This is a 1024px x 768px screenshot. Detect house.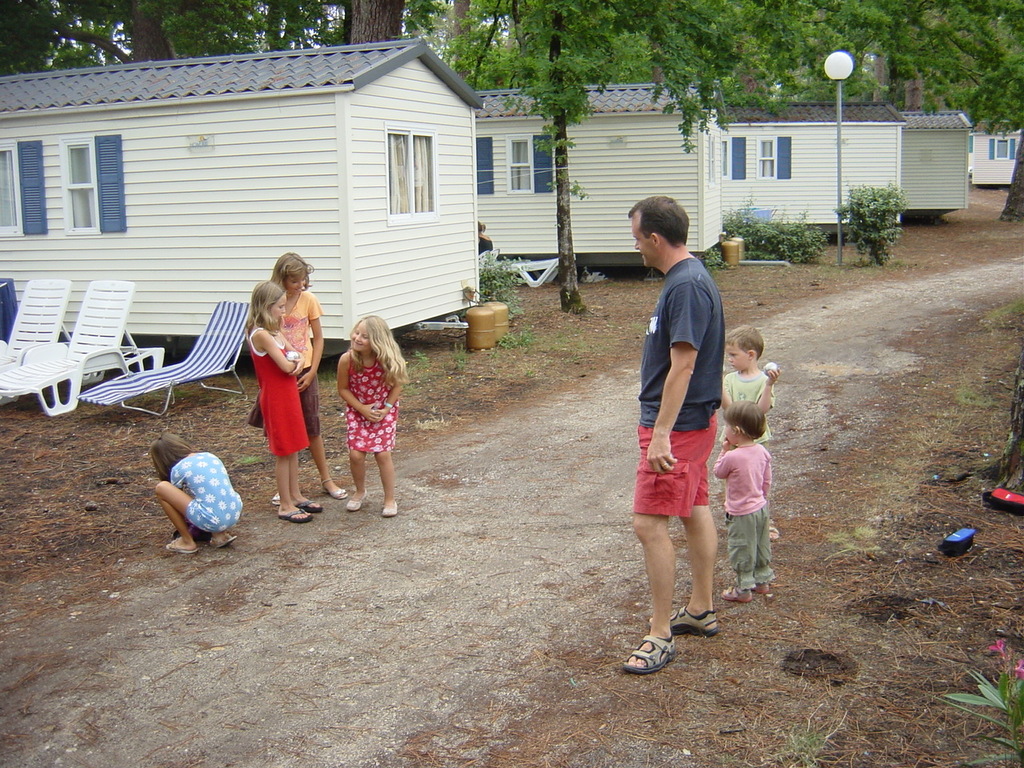
[717,94,909,242].
